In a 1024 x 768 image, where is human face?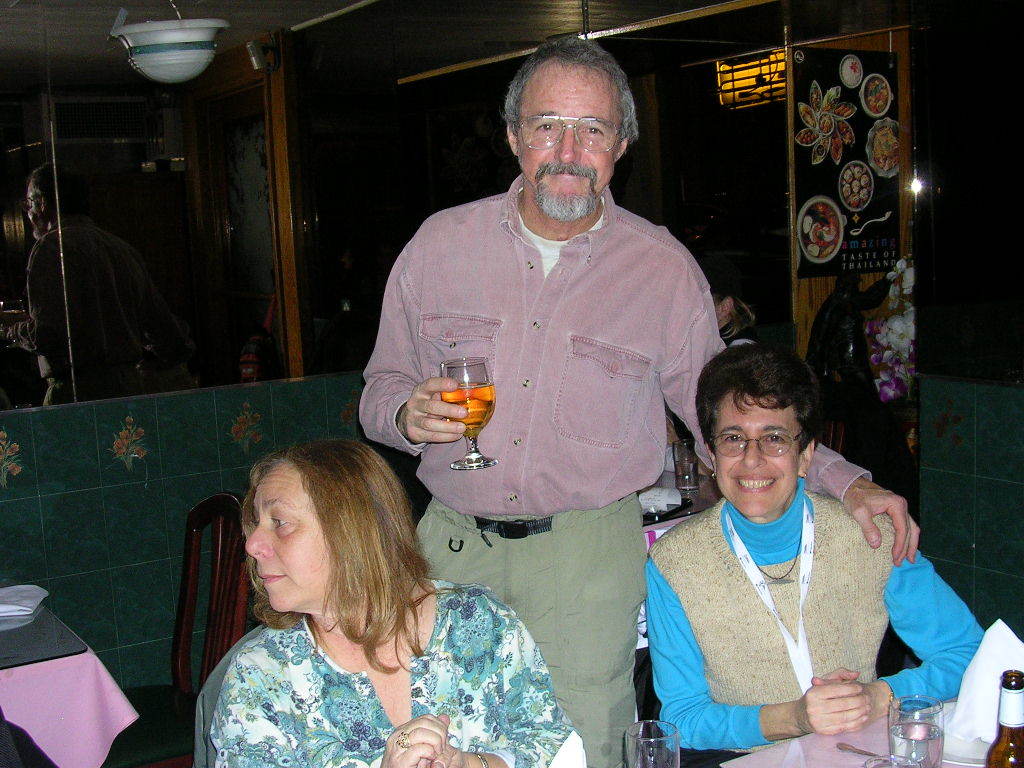
518,59,620,224.
